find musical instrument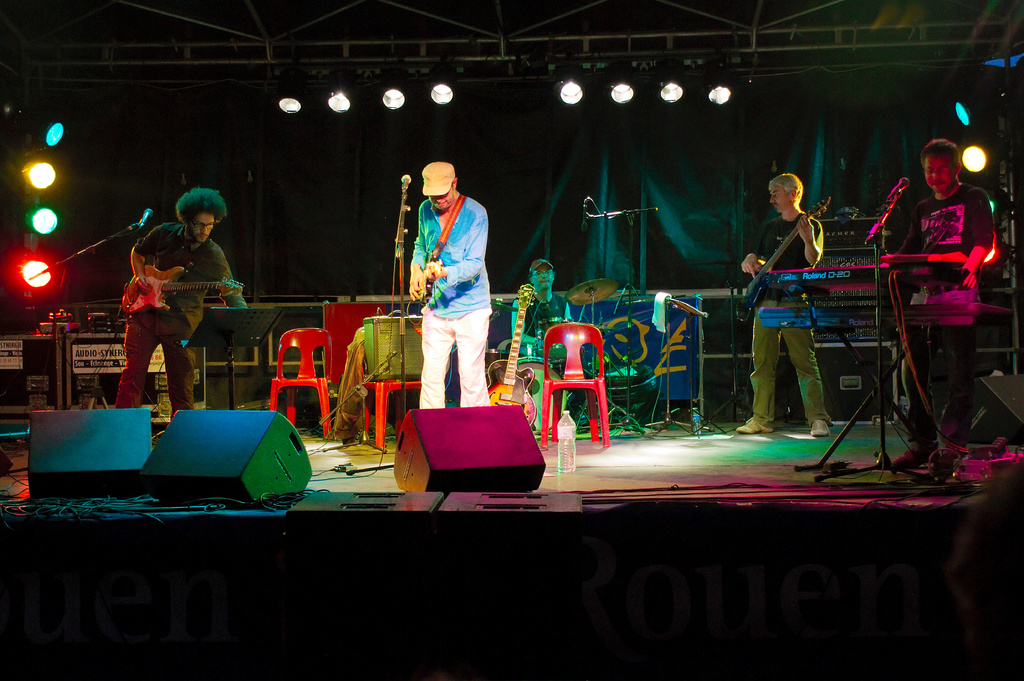
pyautogui.locateOnScreen(567, 276, 625, 312)
